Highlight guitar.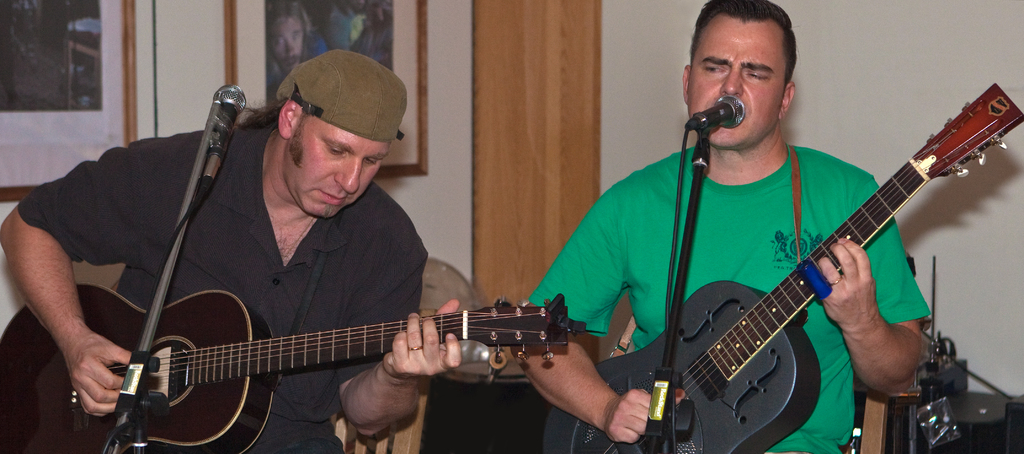
Highlighted region: [x1=540, y1=81, x2=1023, y2=453].
